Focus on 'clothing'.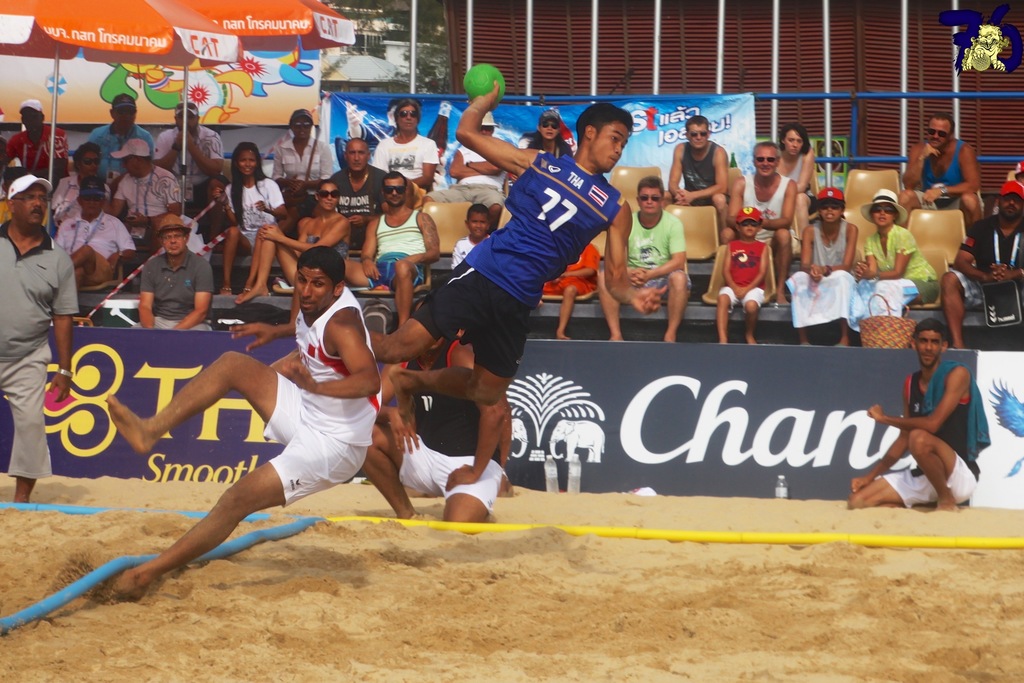
Focused at (940,215,1023,309).
